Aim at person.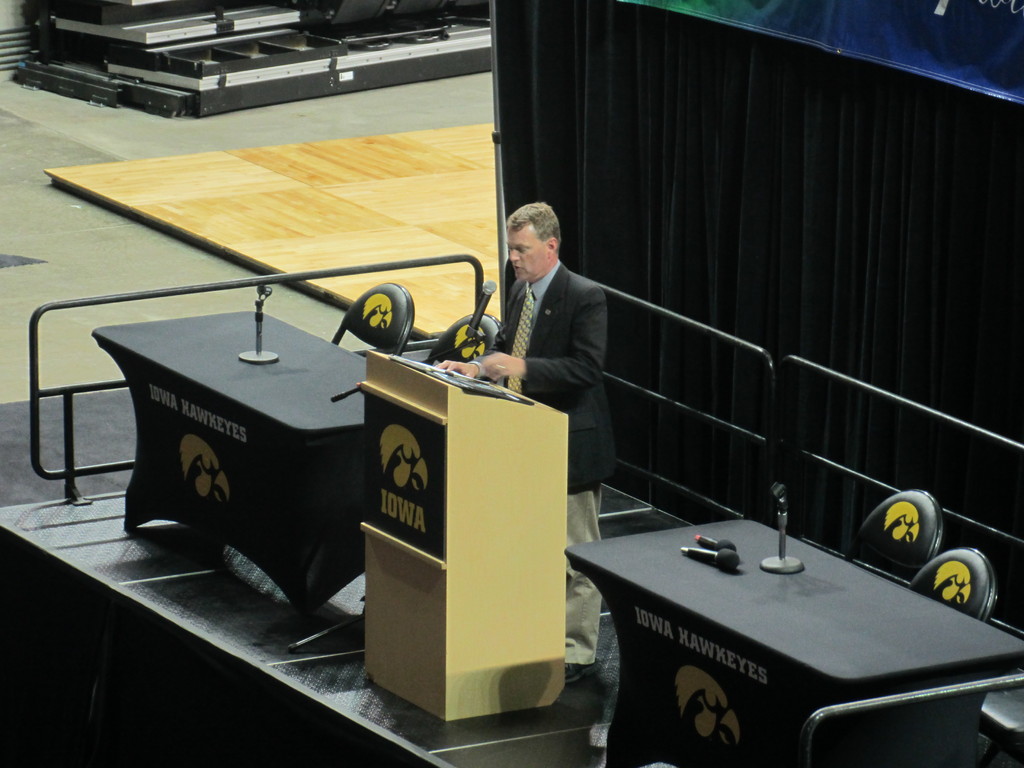
Aimed at <box>478,183,627,504</box>.
